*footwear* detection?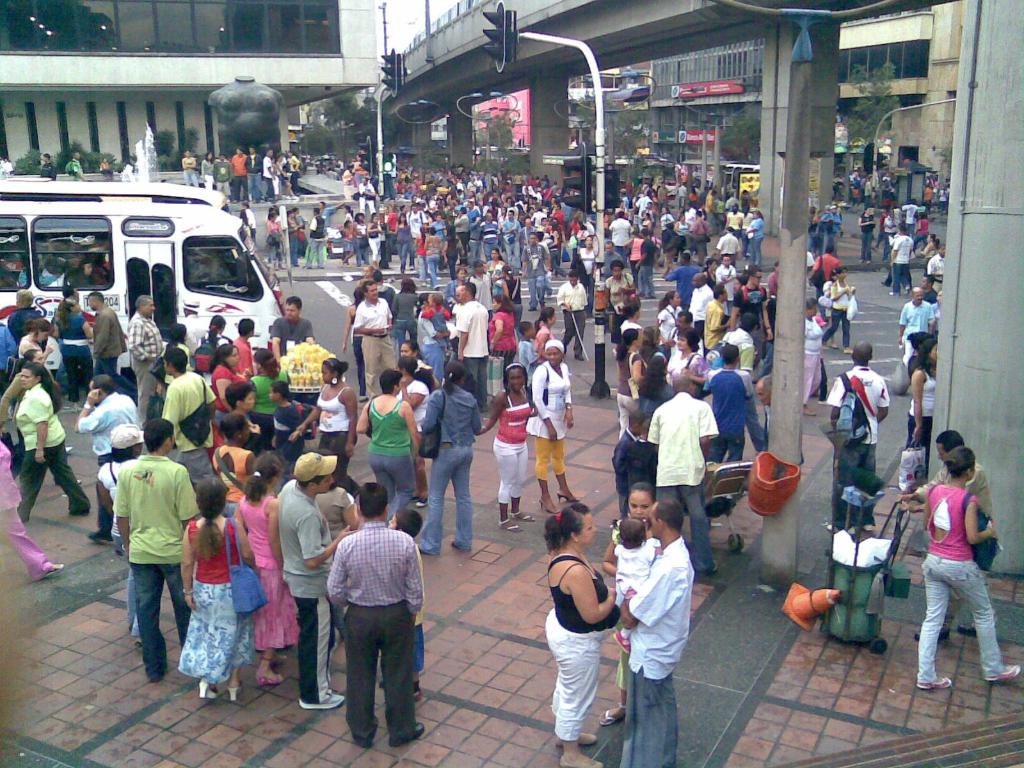
{"left": 955, "top": 621, "right": 976, "bottom": 635}
